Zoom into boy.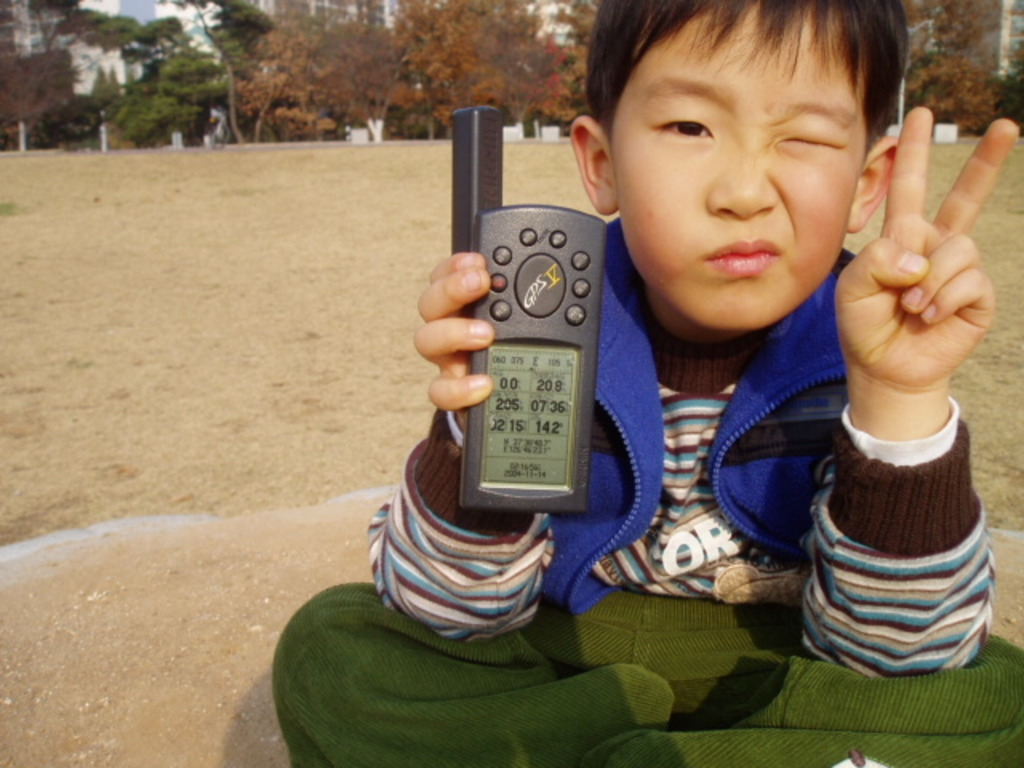
Zoom target: 443 8 997 702.
